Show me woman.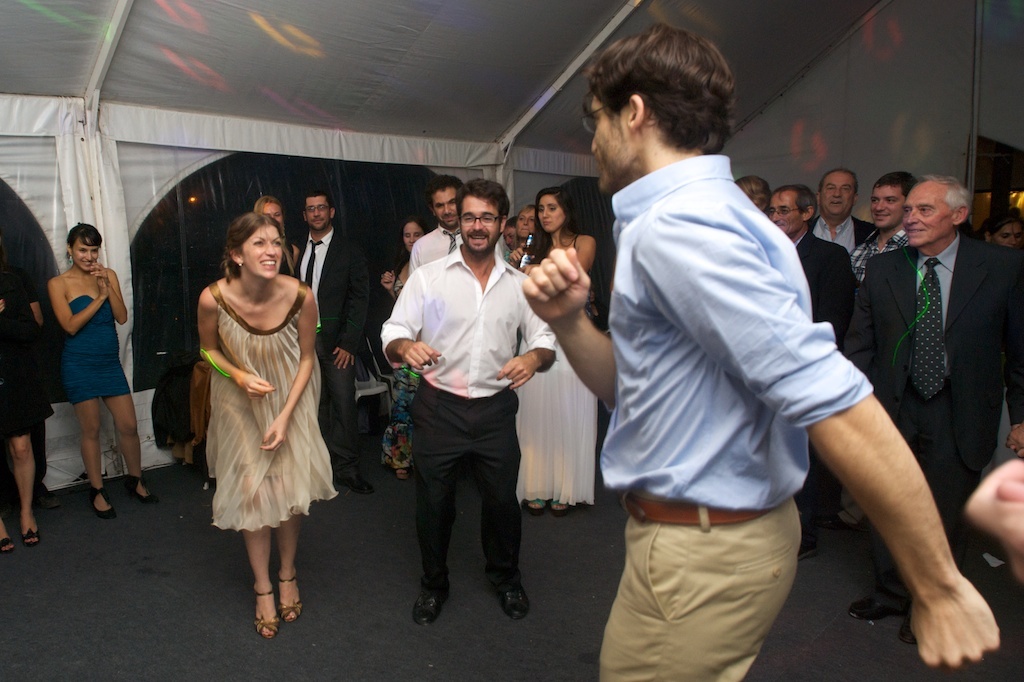
woman is here: pyautogui.locateOnScreen(250, 195, 302, 280).
